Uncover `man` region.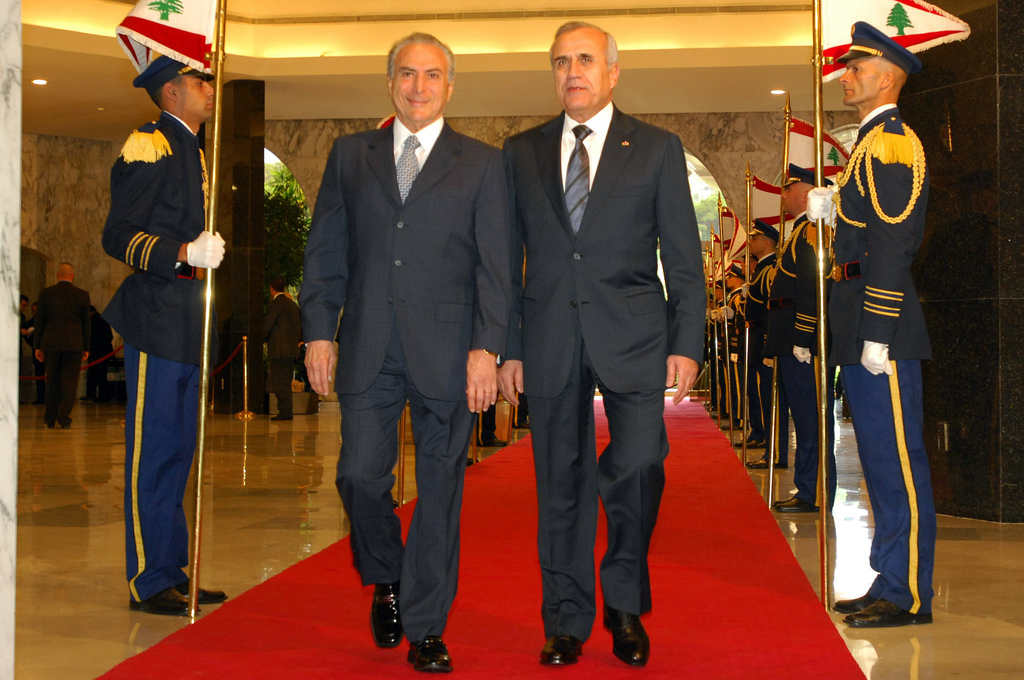
Uncovered: <box>26,255,98,432</box>.
